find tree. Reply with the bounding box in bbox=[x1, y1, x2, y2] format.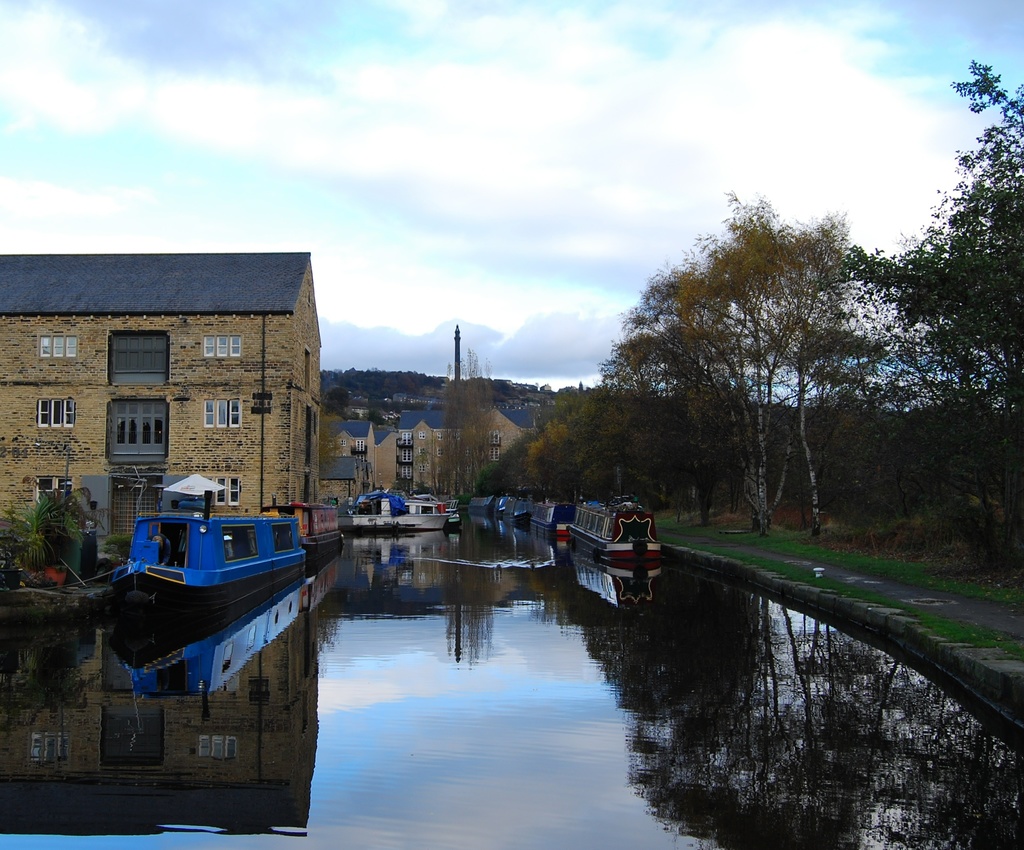
bbox=[853, 56, 1023, 573].
